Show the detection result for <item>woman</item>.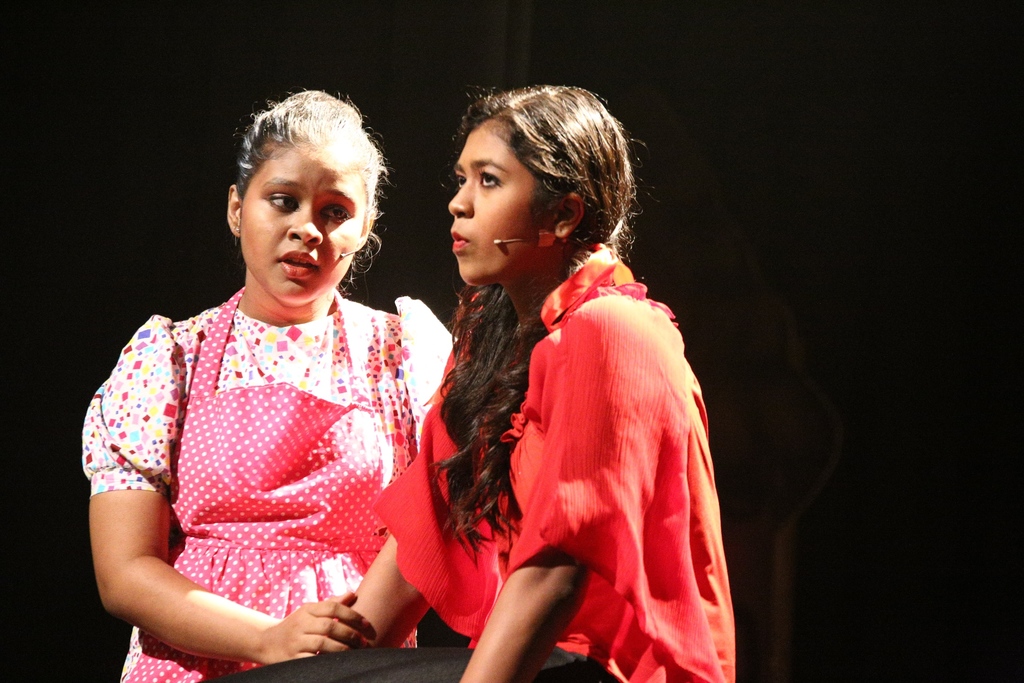
BBox(346, 85, 737, 682).
